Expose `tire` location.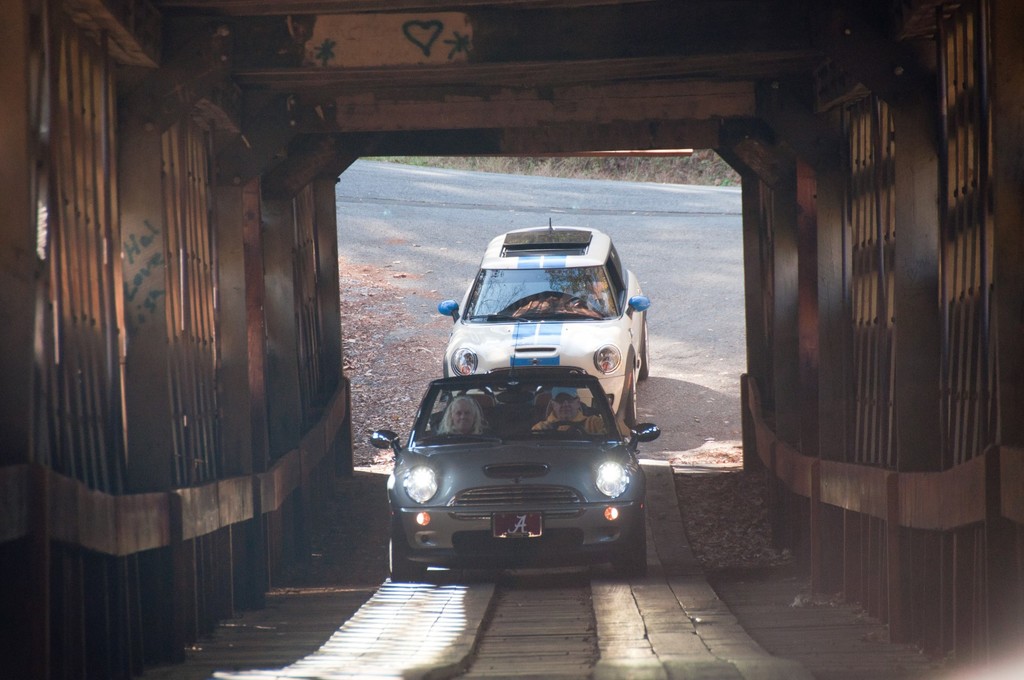
Exposed at [x1=641, y1=320, x2=649, y2=382].
